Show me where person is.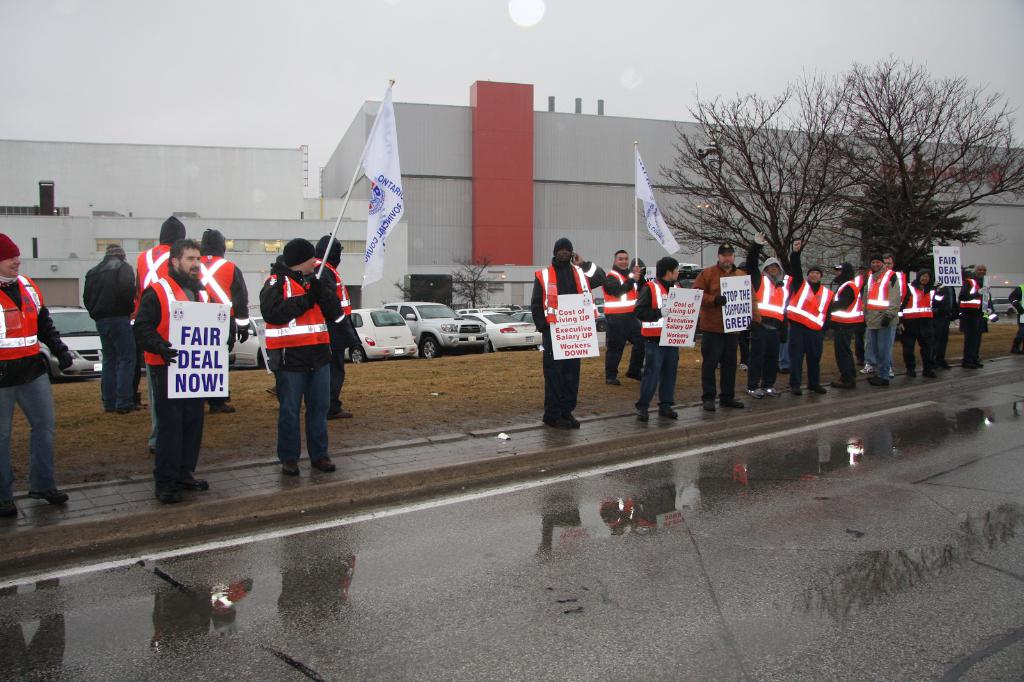
person is at box=[602, 251, 646, 385].
